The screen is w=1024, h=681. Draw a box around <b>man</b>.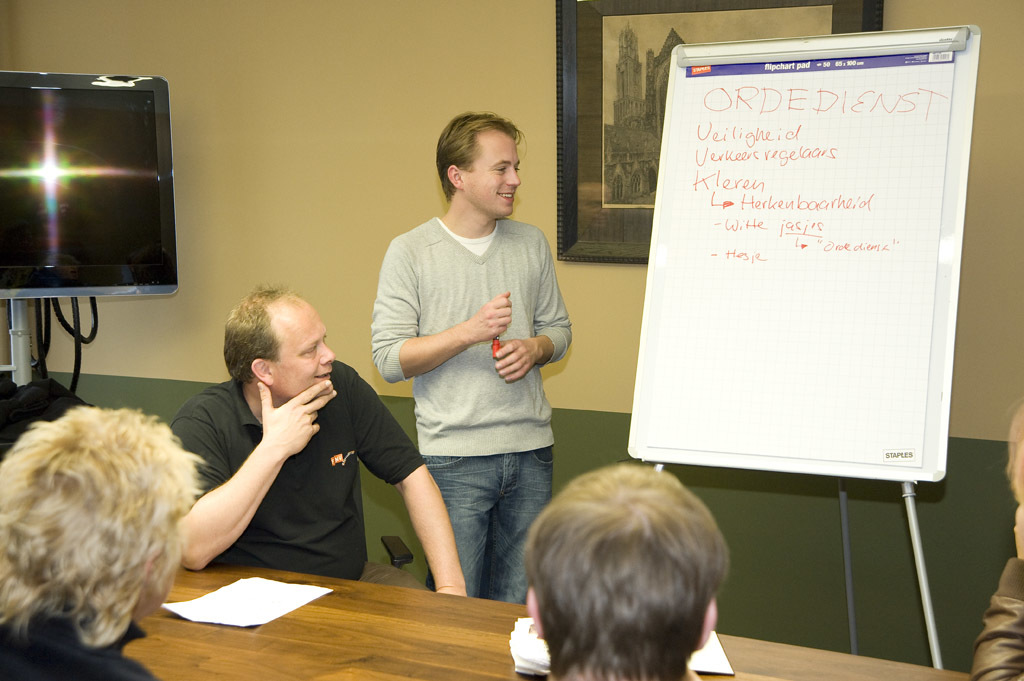
(0, 410, 209, 680).
